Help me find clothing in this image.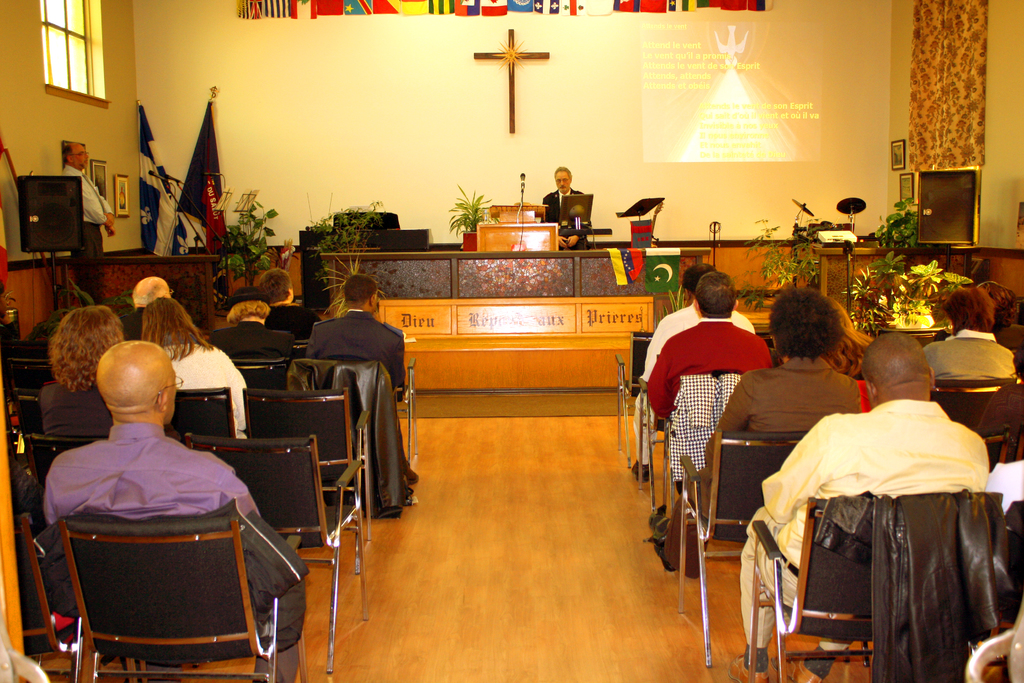
Found it: {"x1": 639, "y1": 302, "x2": 751, "y2": 463}.
